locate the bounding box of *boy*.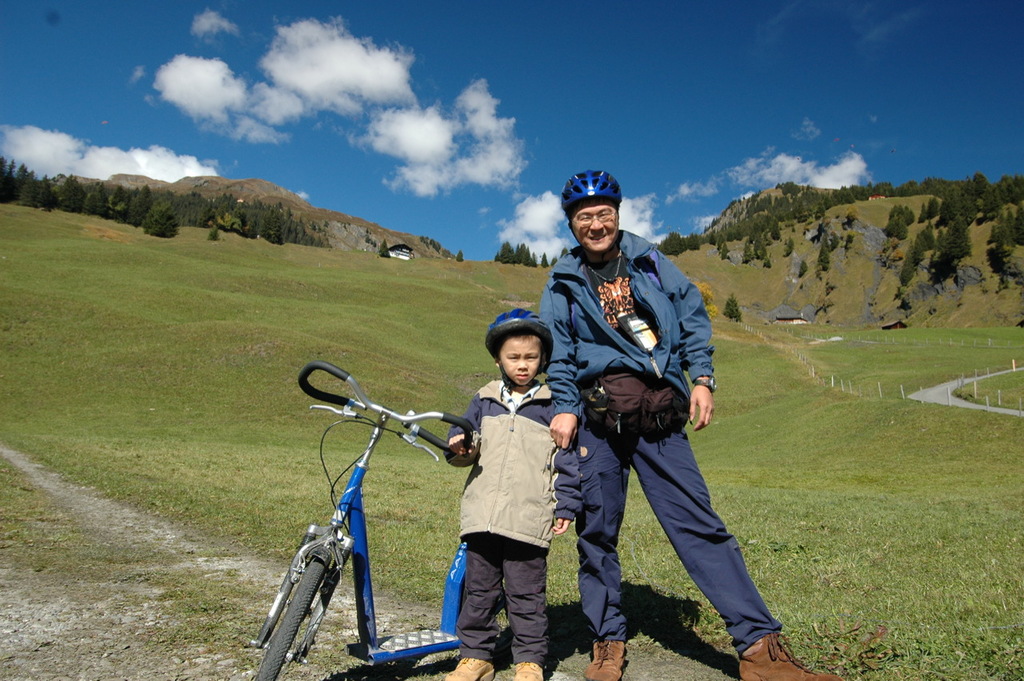
Bounding box: x1=446, y1=310, x2=582, y2=680.
